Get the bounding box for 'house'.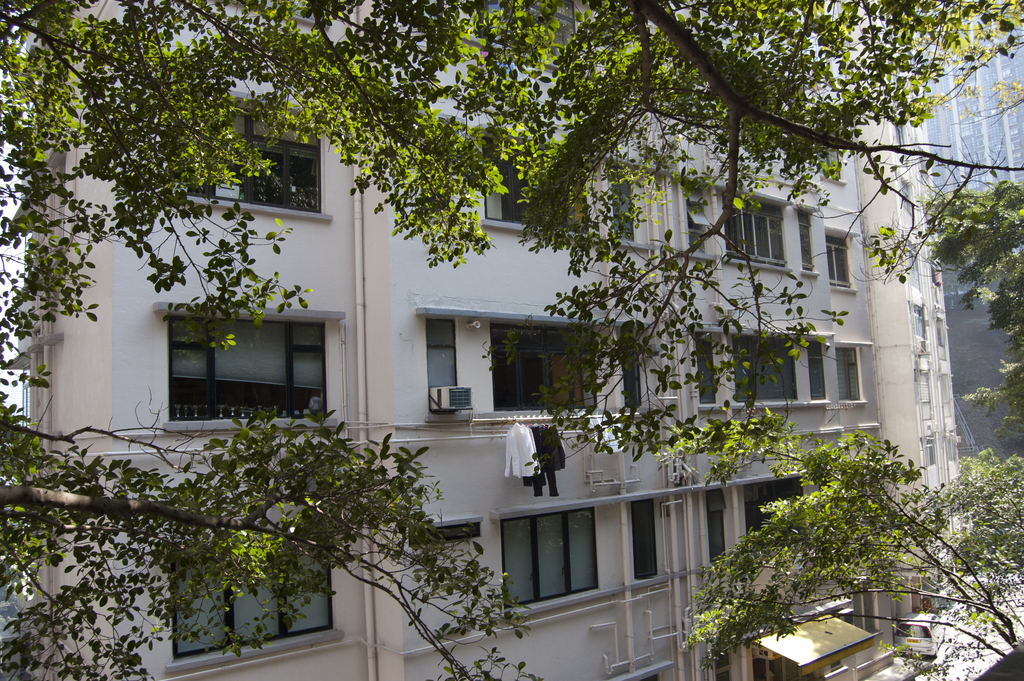
[x1=0, y1=0, x2=957, y2=680].
